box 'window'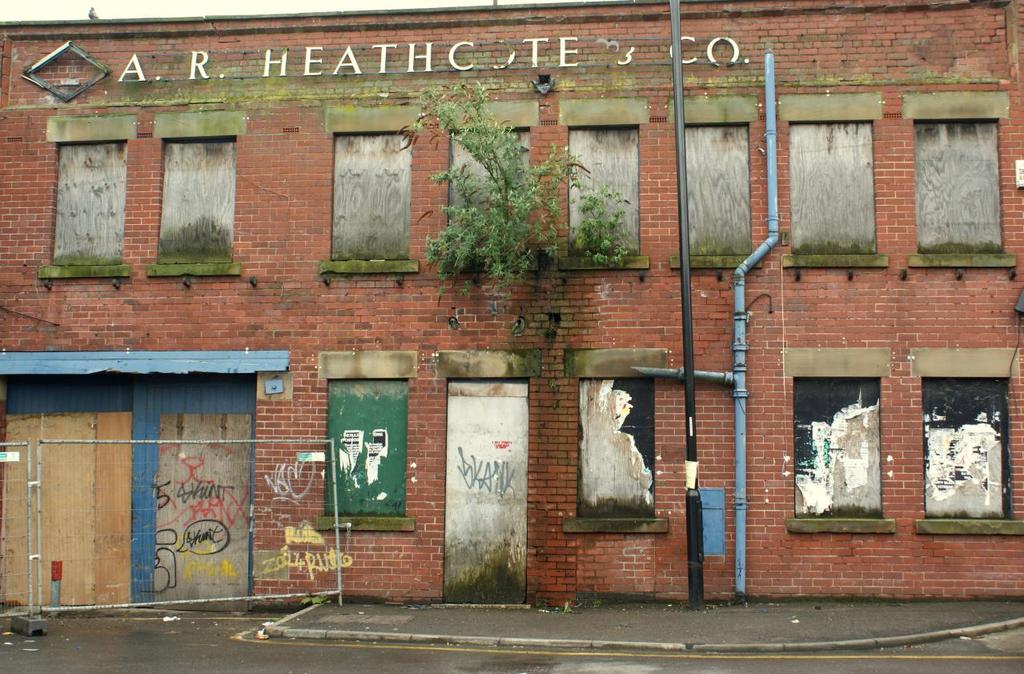
[left=910, top=350, right=1023, bottom=536]
